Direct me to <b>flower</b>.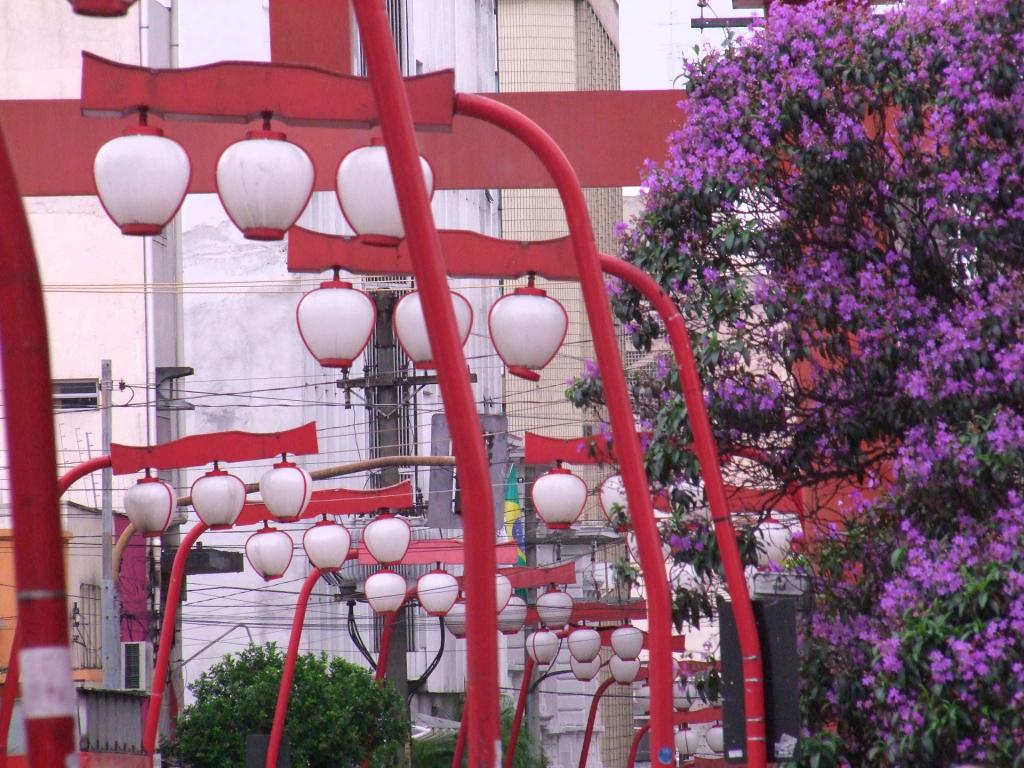
Direction: region(581, 358, 604, 377).
